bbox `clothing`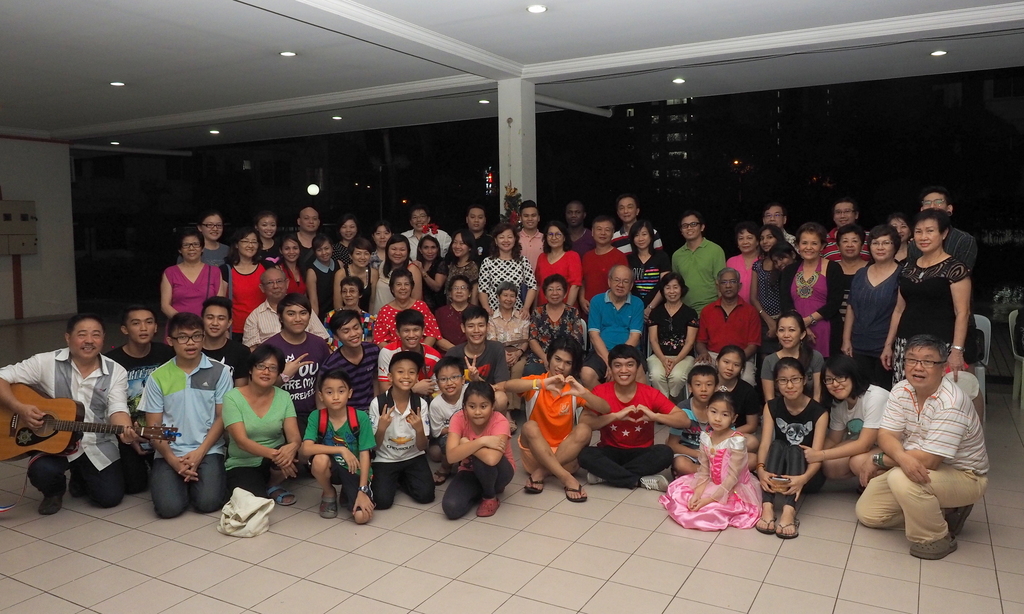
[left=820, top=252, right=871, bottom=374]
